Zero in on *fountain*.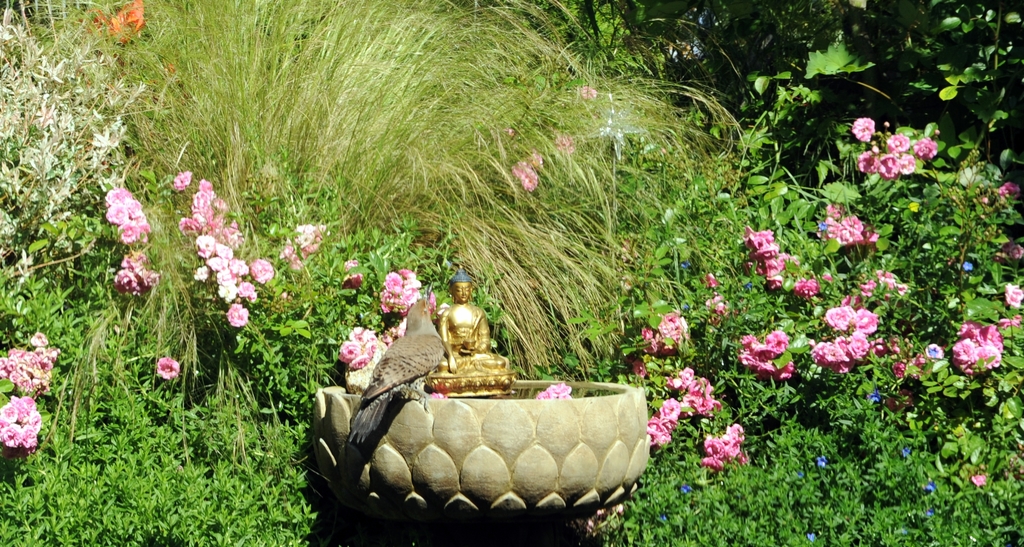
Zeroed in: l=312, t=264, r=648, b=521.
